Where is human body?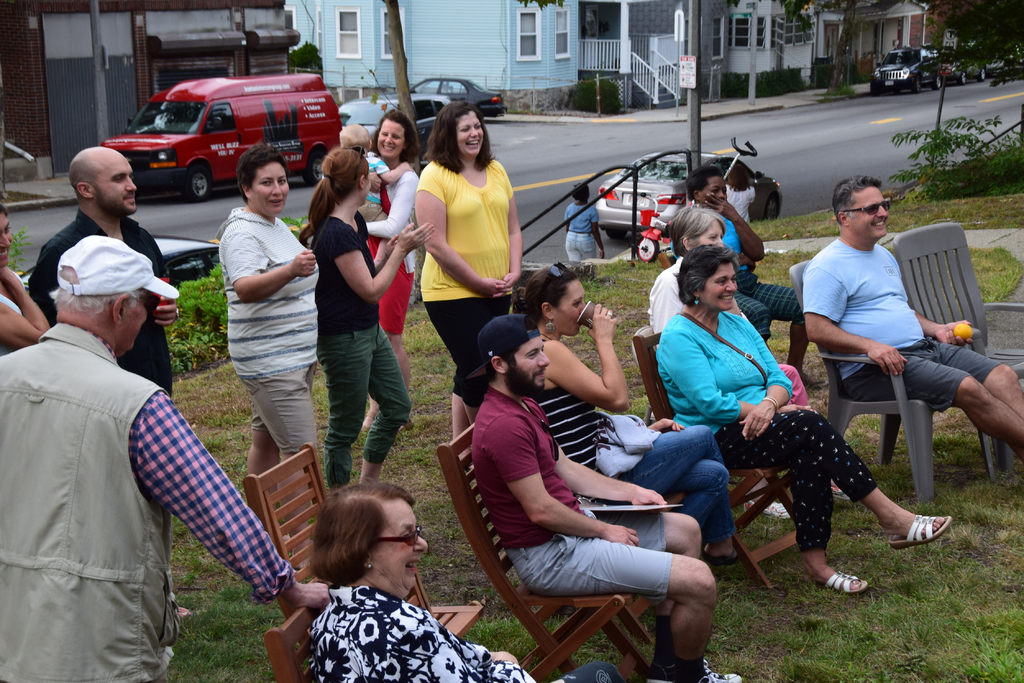
x1=342, y1=125, x2=404, y2=244.
